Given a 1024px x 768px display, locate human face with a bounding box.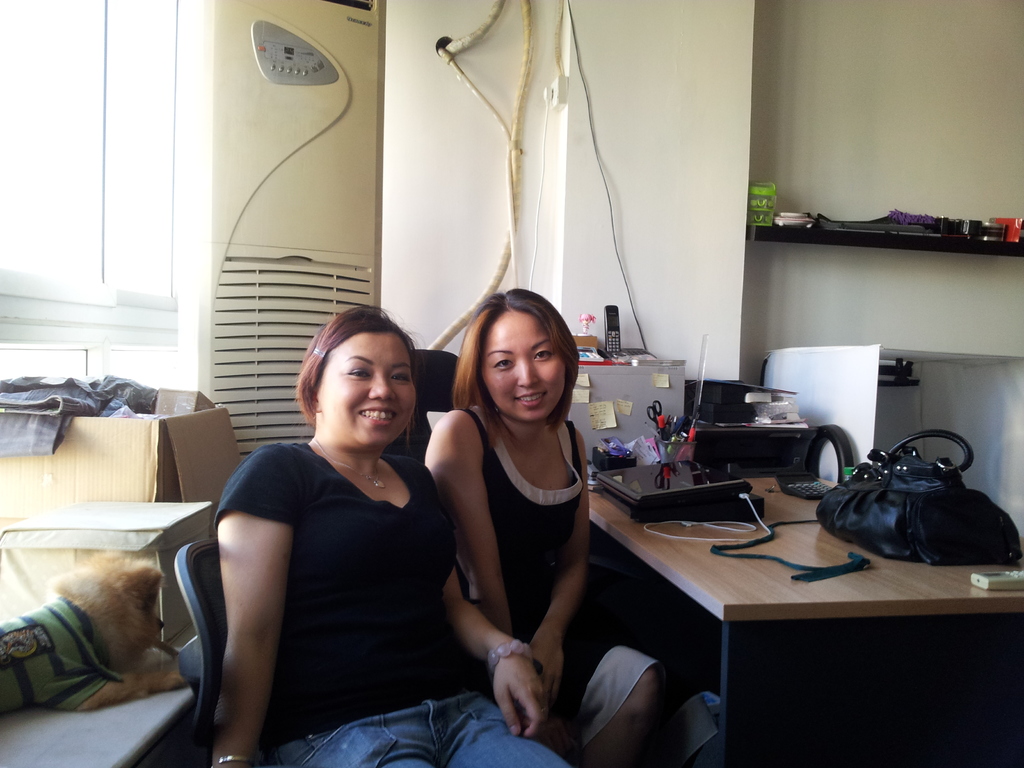
Located: {"x1": 490, "y1": 309, "x2": 566, "y2": 419}.
